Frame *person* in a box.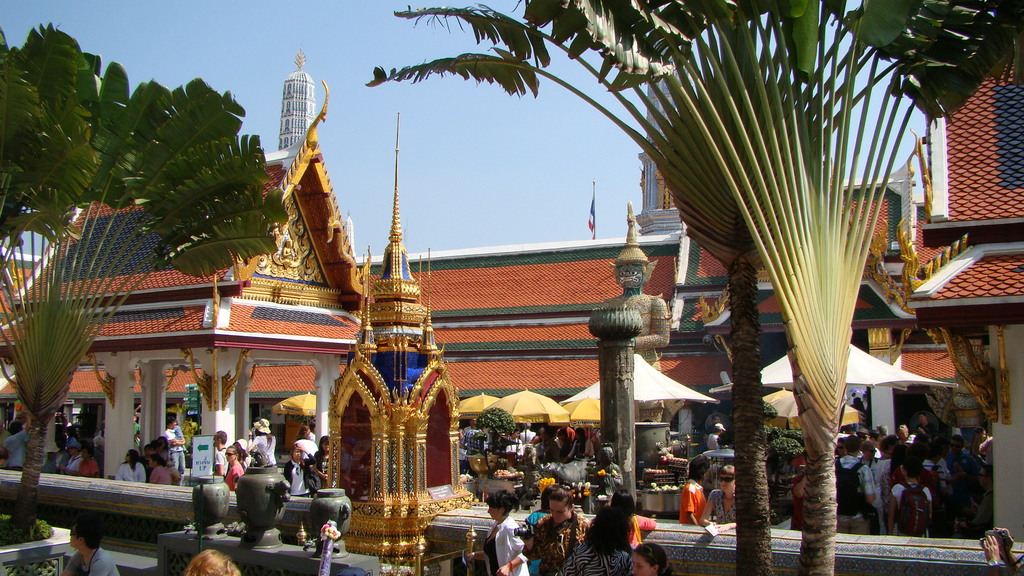
rect(982, 528, 1023, 575).
